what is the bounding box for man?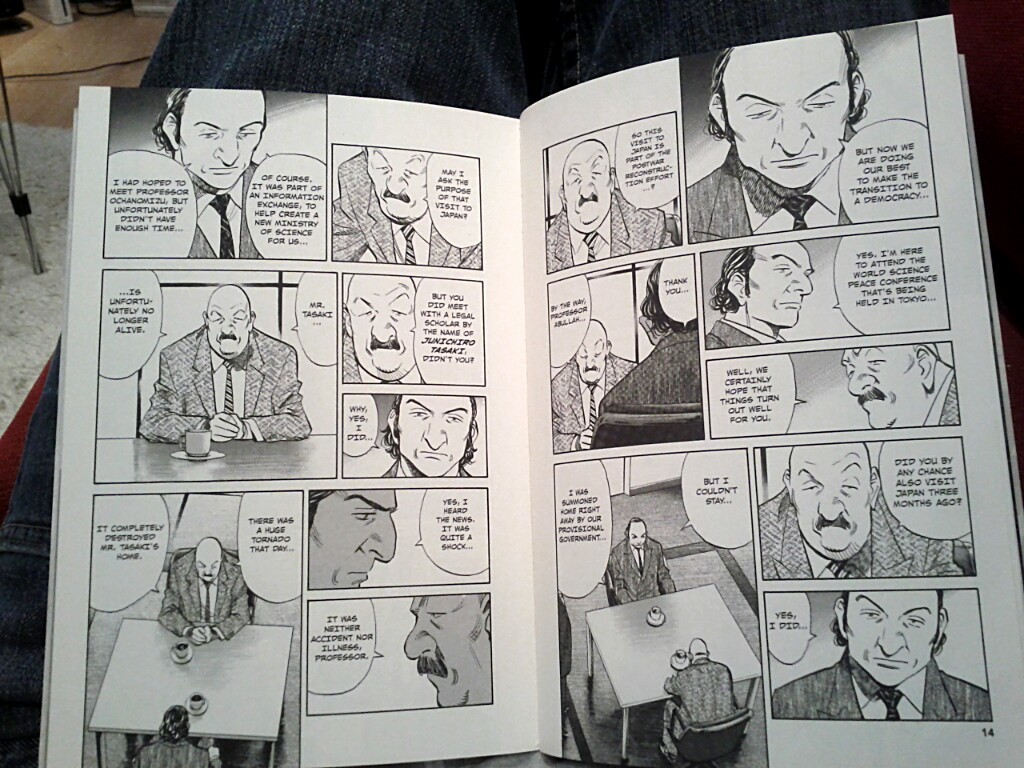
bbox=(546, 316, 649, 462).
